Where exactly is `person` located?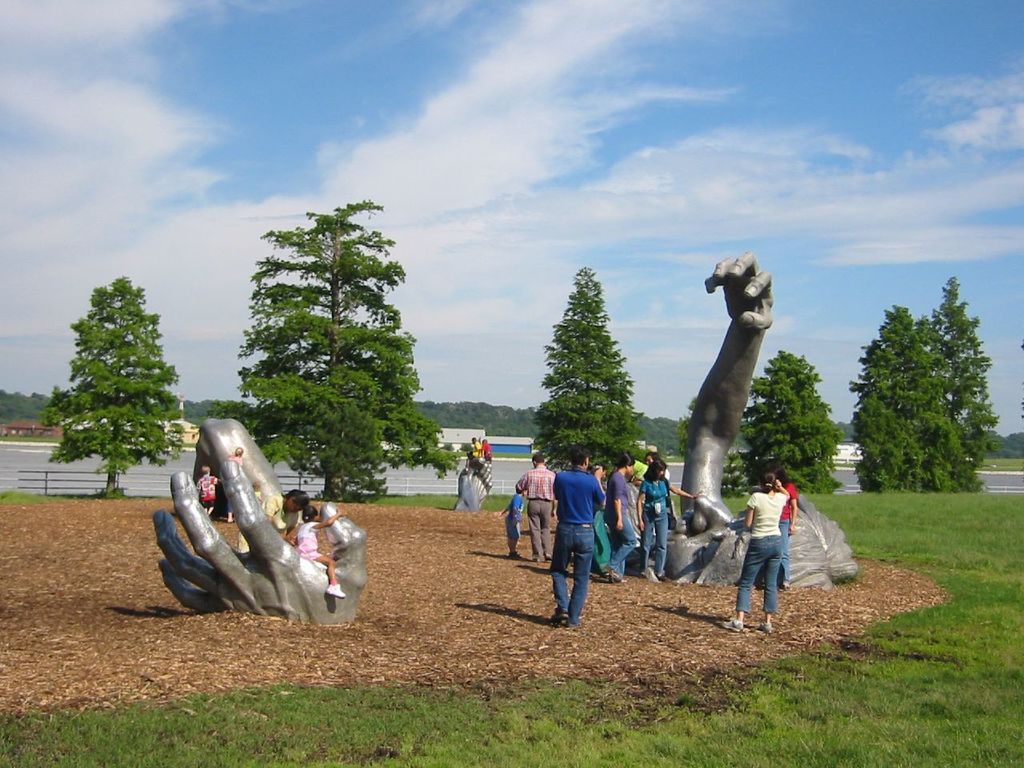
Its bounding box is [194, 466, 222, 518].
